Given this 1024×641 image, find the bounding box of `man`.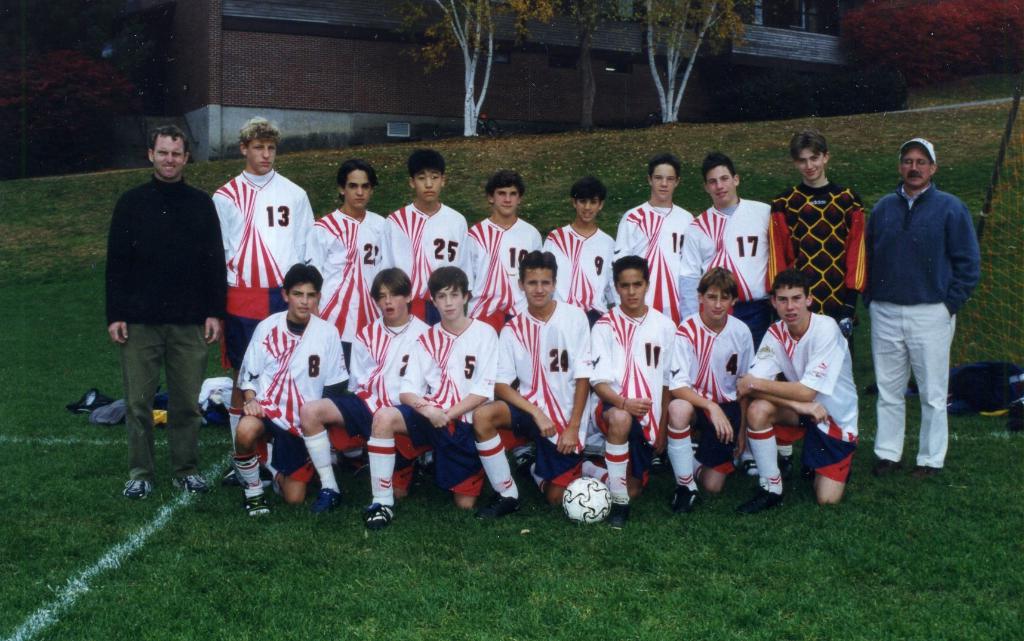
{"x1": 621, "y1": 152, "x2": 687, "y2": 330}.
